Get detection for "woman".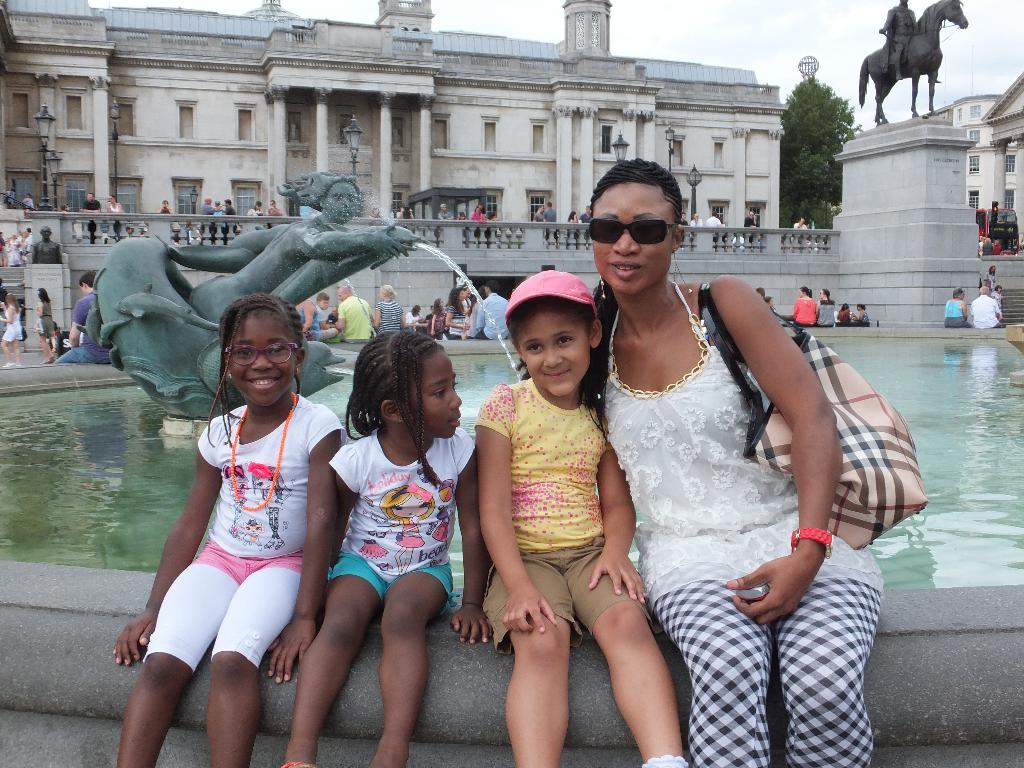
Detection: [x1=947, y1=288, x2=966, y2=329].
